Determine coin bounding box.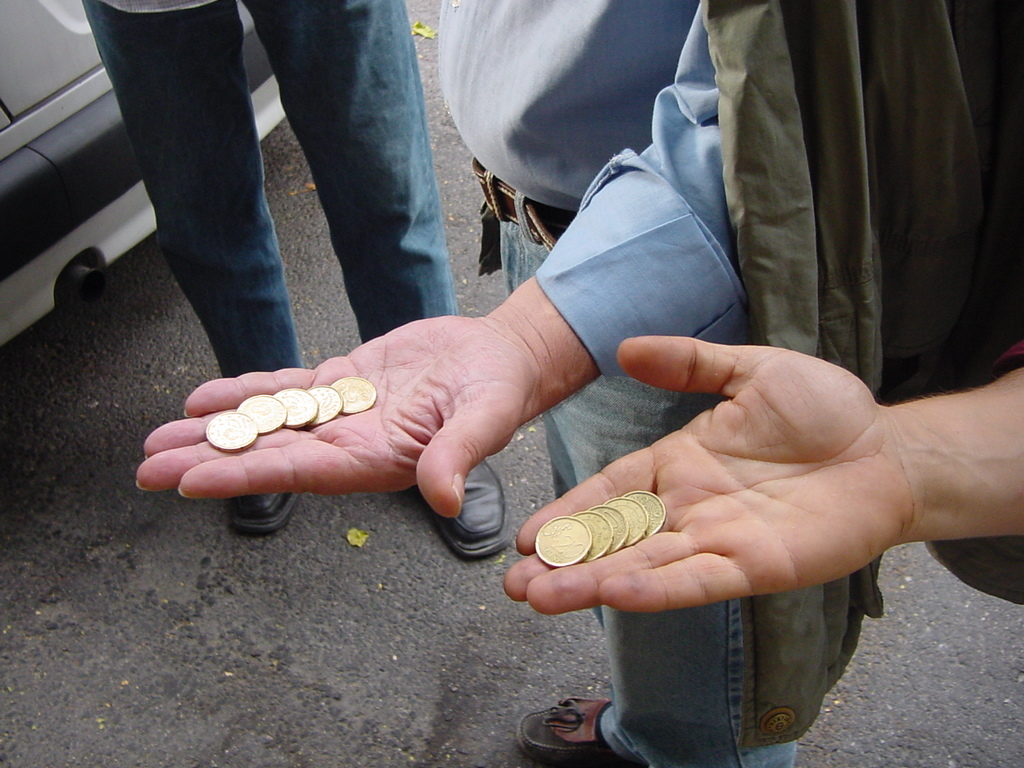
Determined: 206 412 259 453.
